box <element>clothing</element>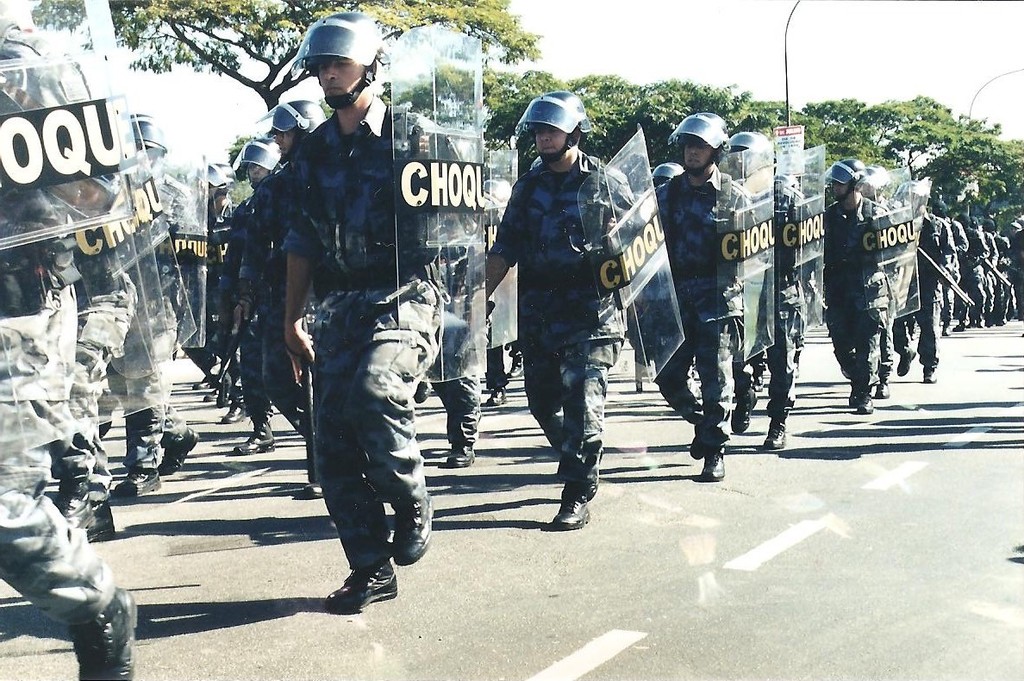
[x1=410, y1=141, x2=472, y2=437]
